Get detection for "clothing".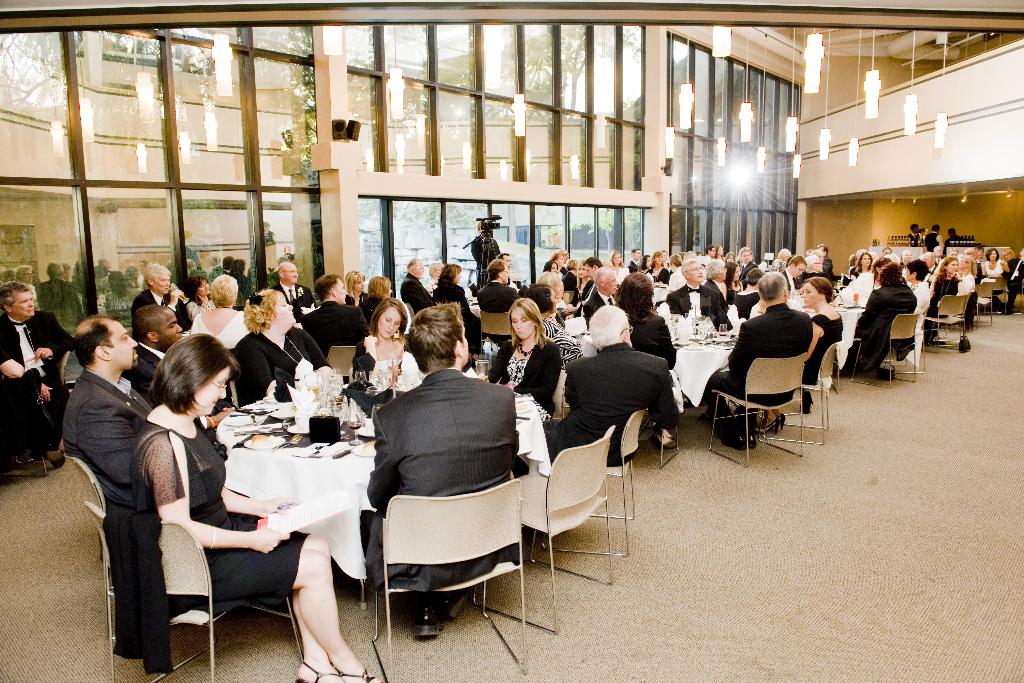
Detection: (740, 256, 756, 276).
